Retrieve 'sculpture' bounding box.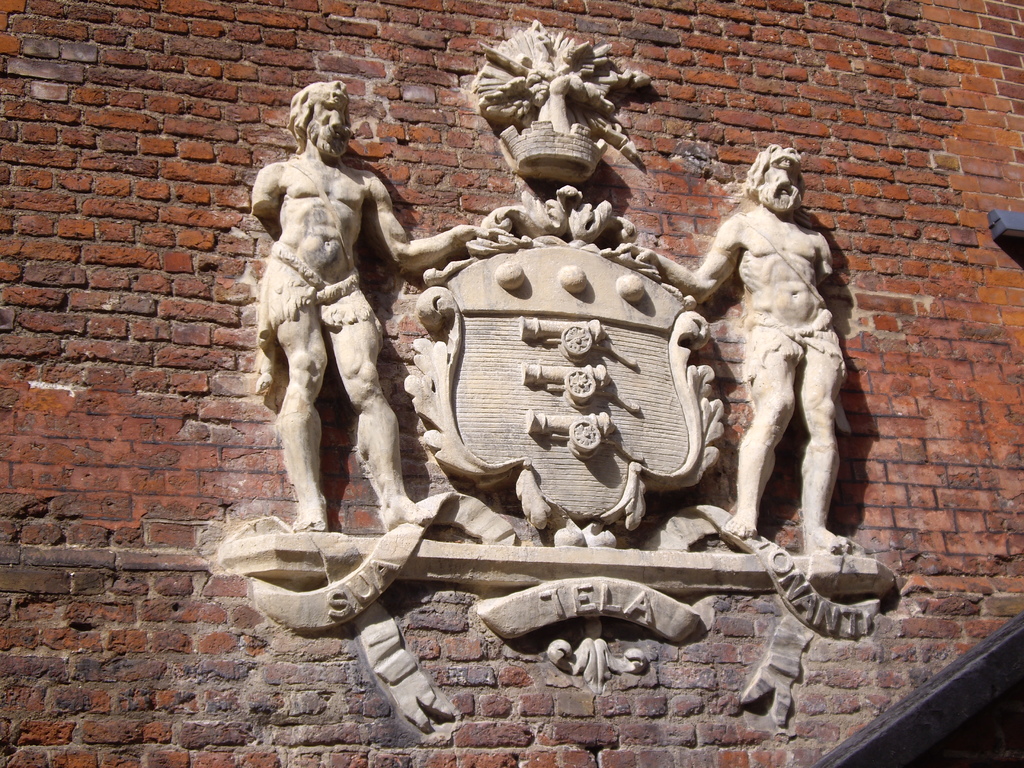
Bounding box: left=467, top=27, right=692, bottom=219.
